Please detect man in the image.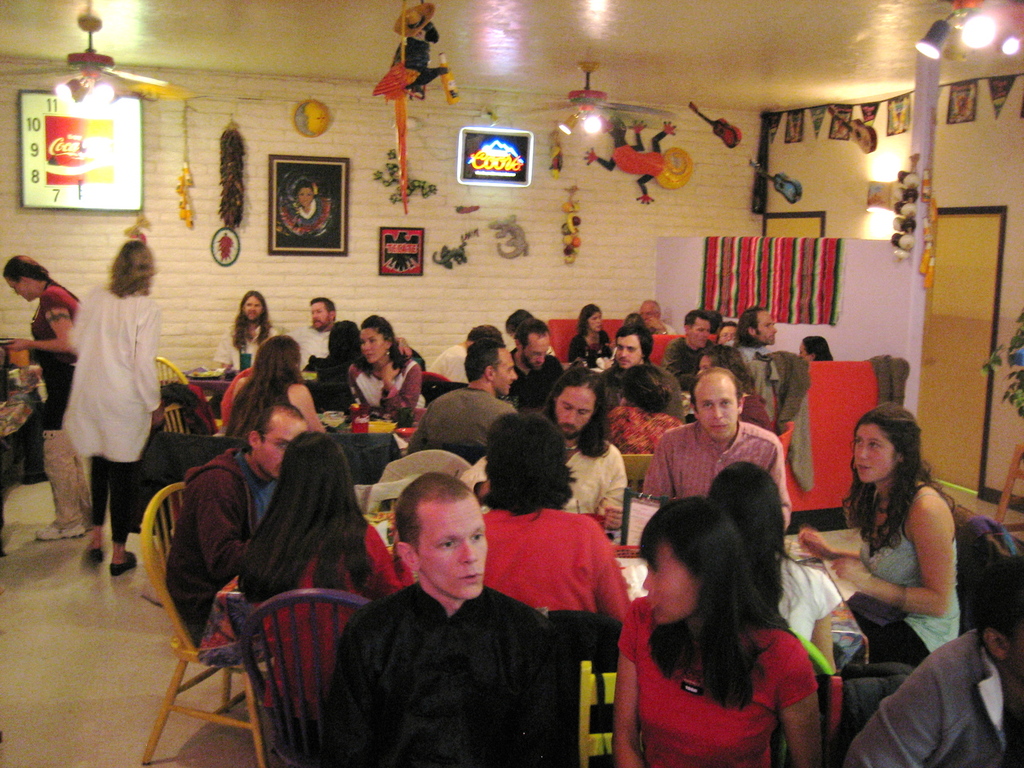
[x1=210, y1=287, x2=276, y2=371].
